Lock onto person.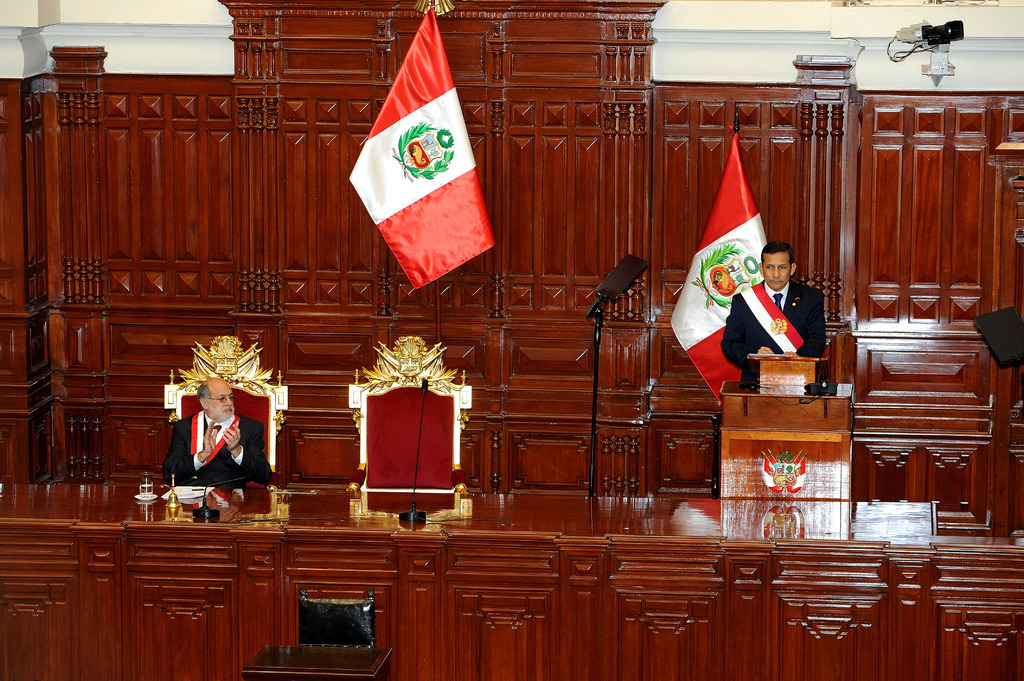
Locked: region(161, 376, 271, 495).
